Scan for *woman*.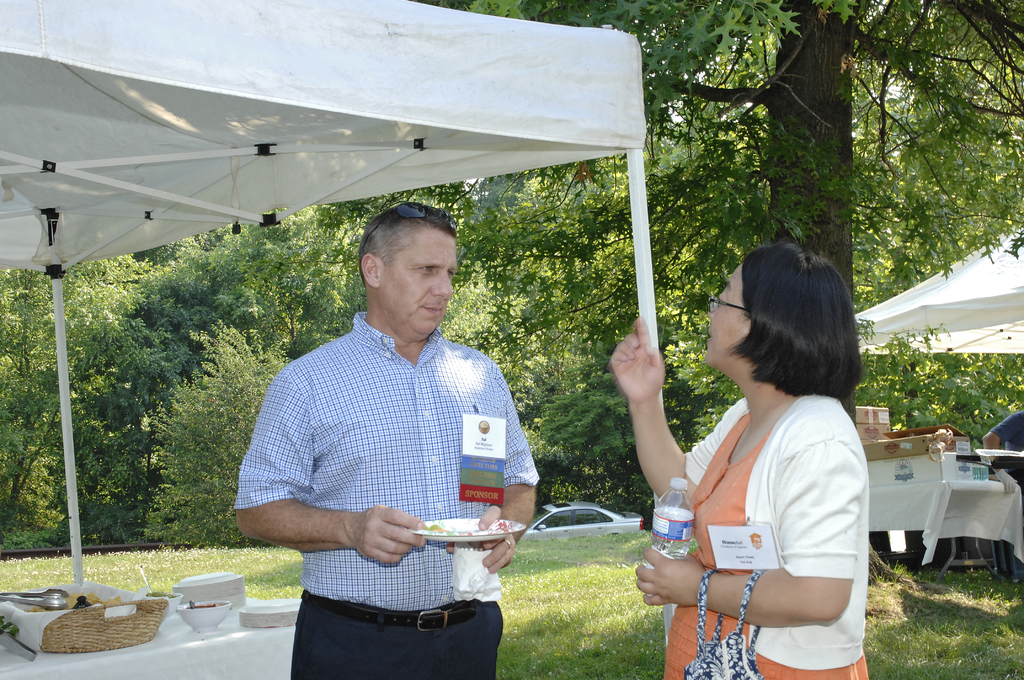
Scan result: pyautogui.locateOnScreen(639, 242, 888, 679).
